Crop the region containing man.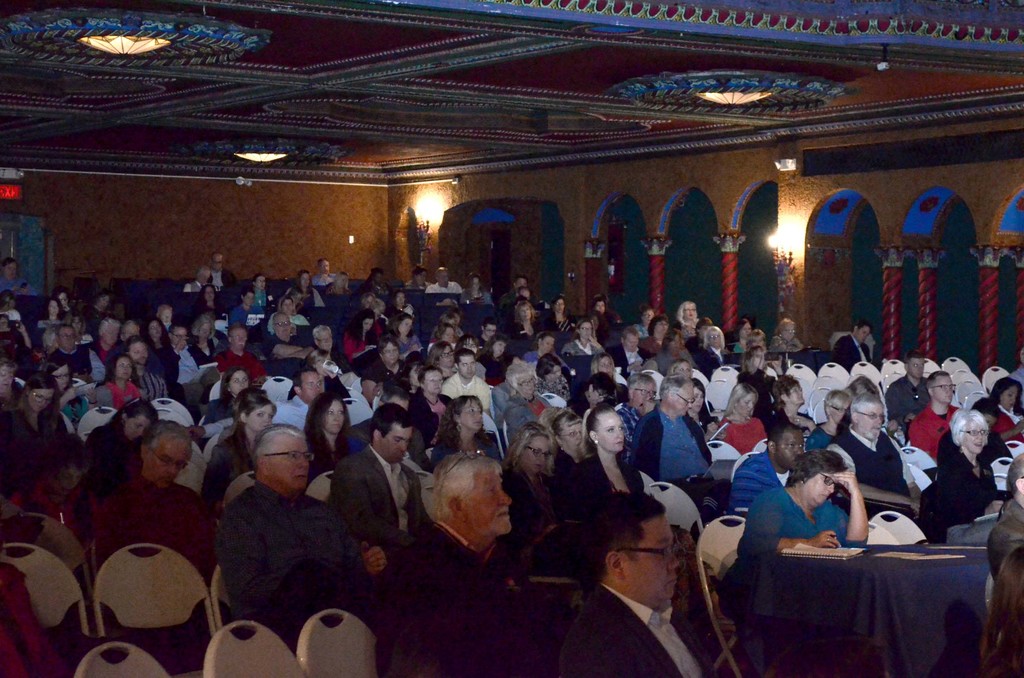
Crop region: BBox(37, 325, 107, 382).
